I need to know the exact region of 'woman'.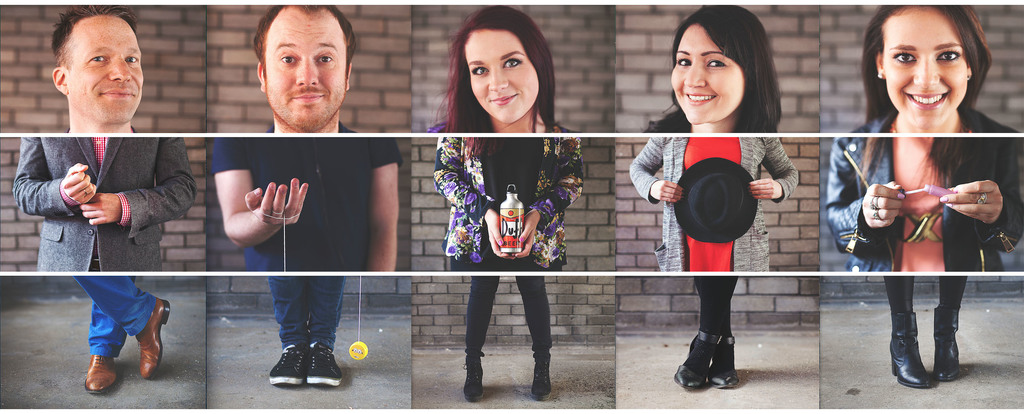
Region: [x1=423, y1=38, x2=591, y2=381].
